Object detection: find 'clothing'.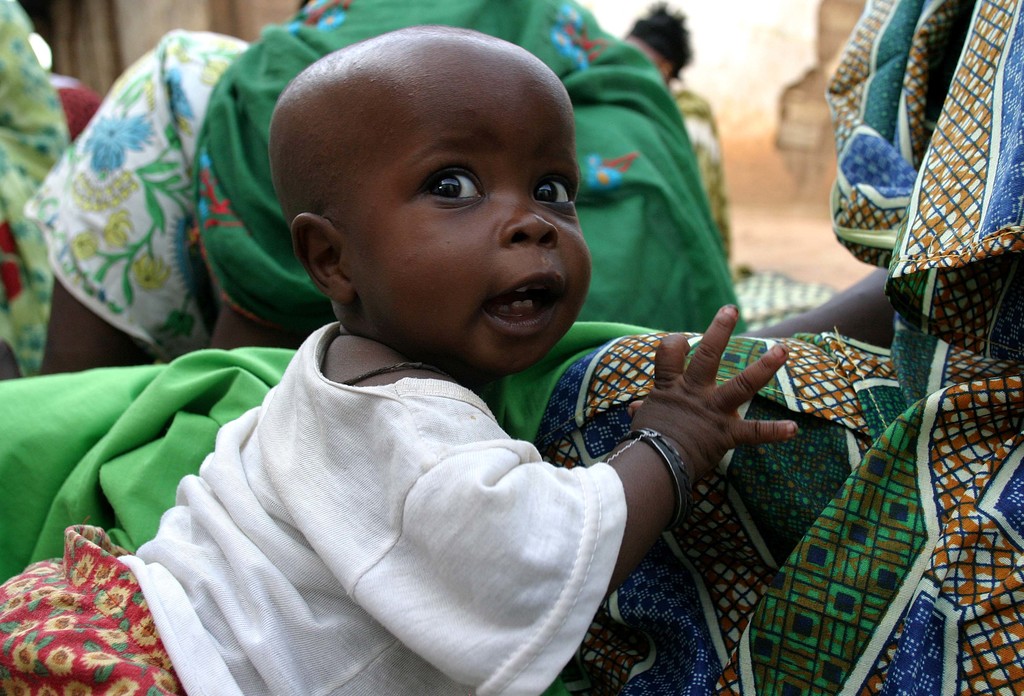
<box>670,79,735,265</box>.
